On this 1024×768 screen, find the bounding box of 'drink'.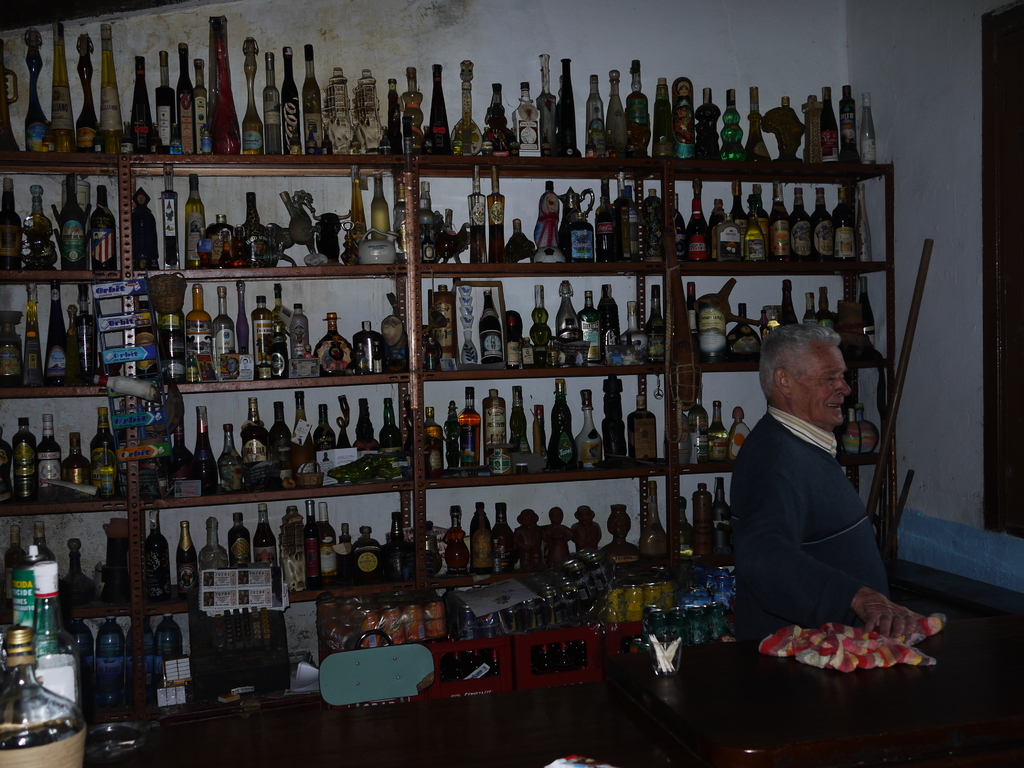
Bounding box: Rect(45, 279, 68, 383).
